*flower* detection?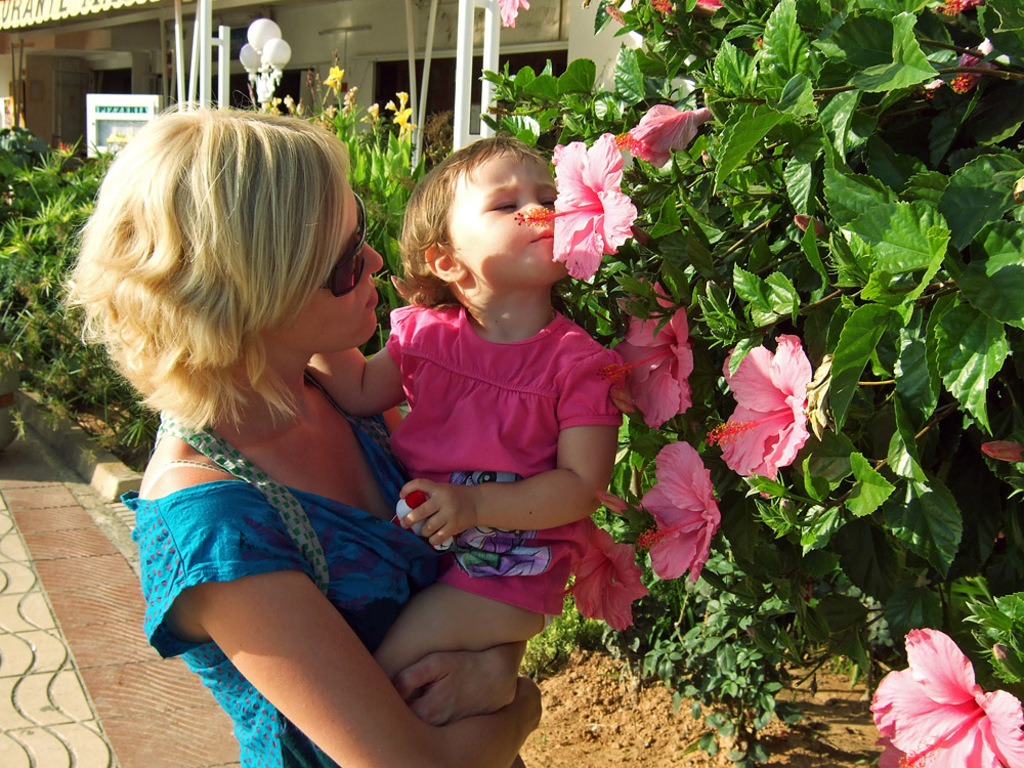
left=323, top=59, right=348, bottom=99
